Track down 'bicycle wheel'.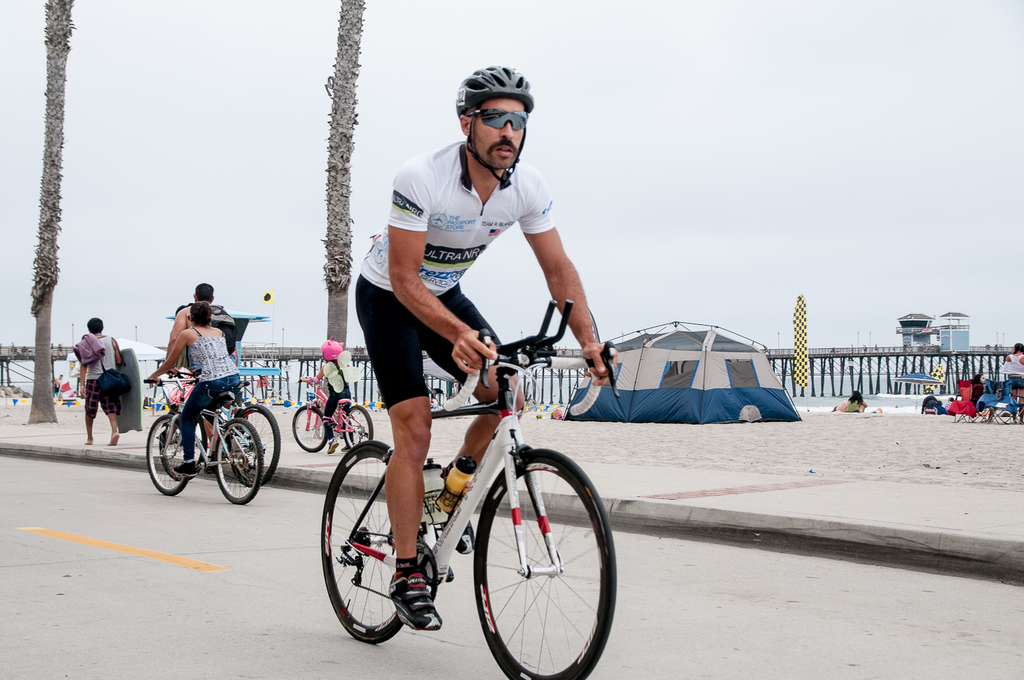
Tracked to (x1=293, y1=406, x2=337, y2=451).
